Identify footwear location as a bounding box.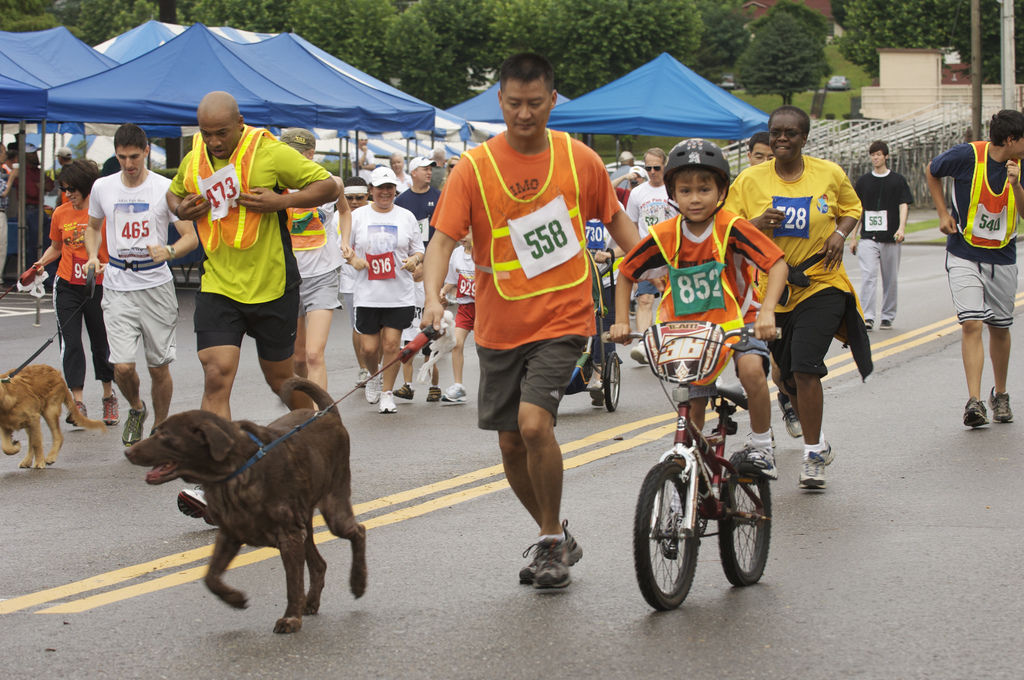
bbox=(516, 515, 582, 590).
